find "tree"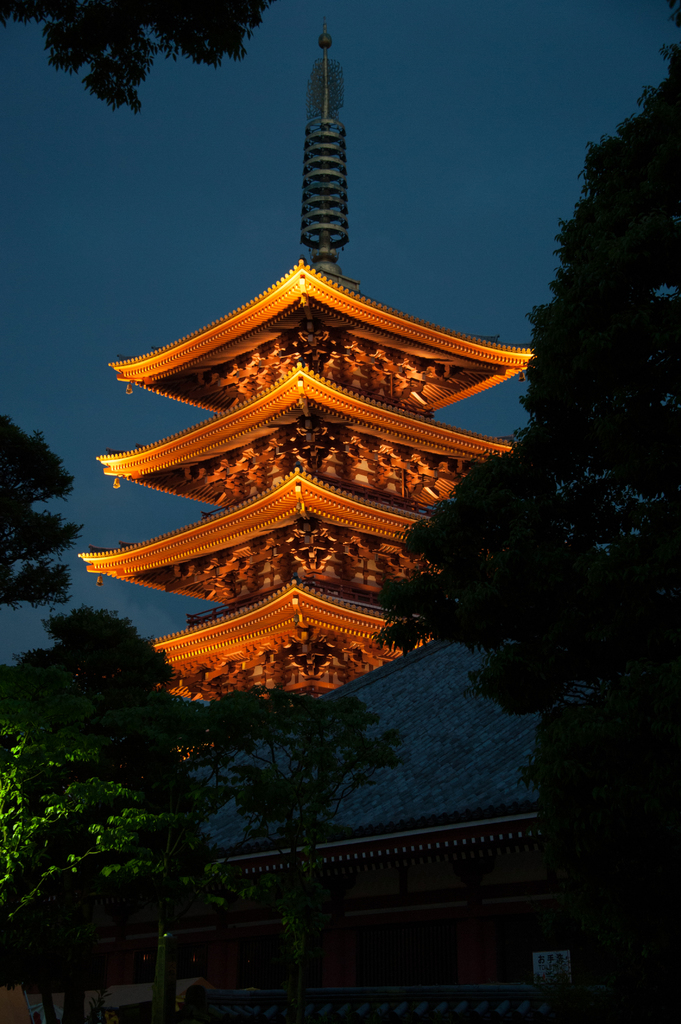
(left=436, top=158, right=667, bottom=892)
